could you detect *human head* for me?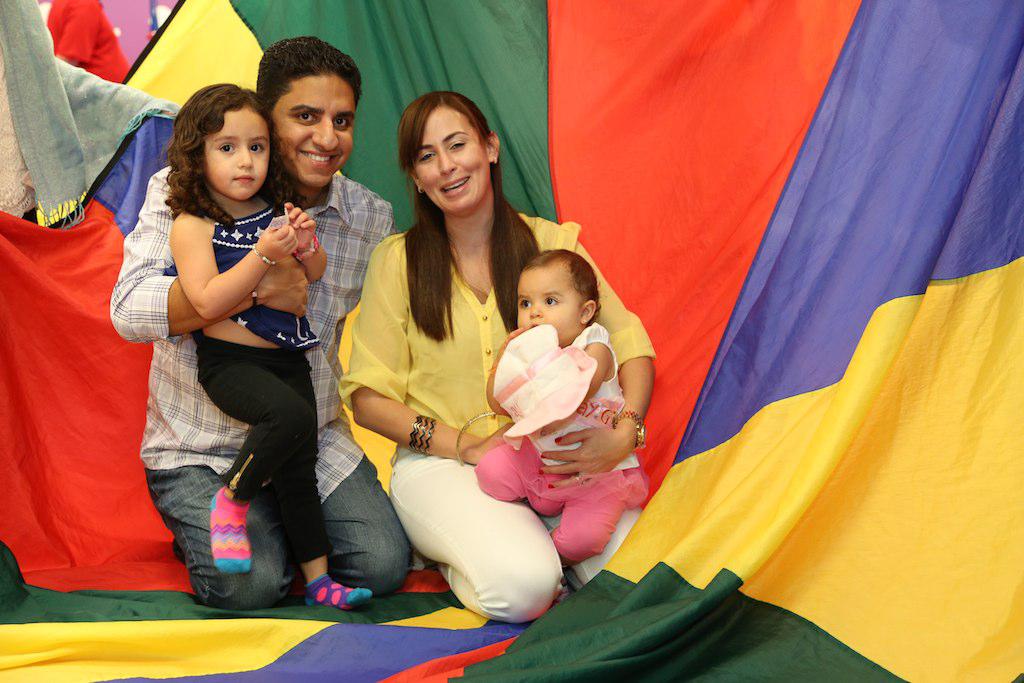
Detection result: {"x1": 162, "y1": 82, "x2": 278, "y2": 199}.
